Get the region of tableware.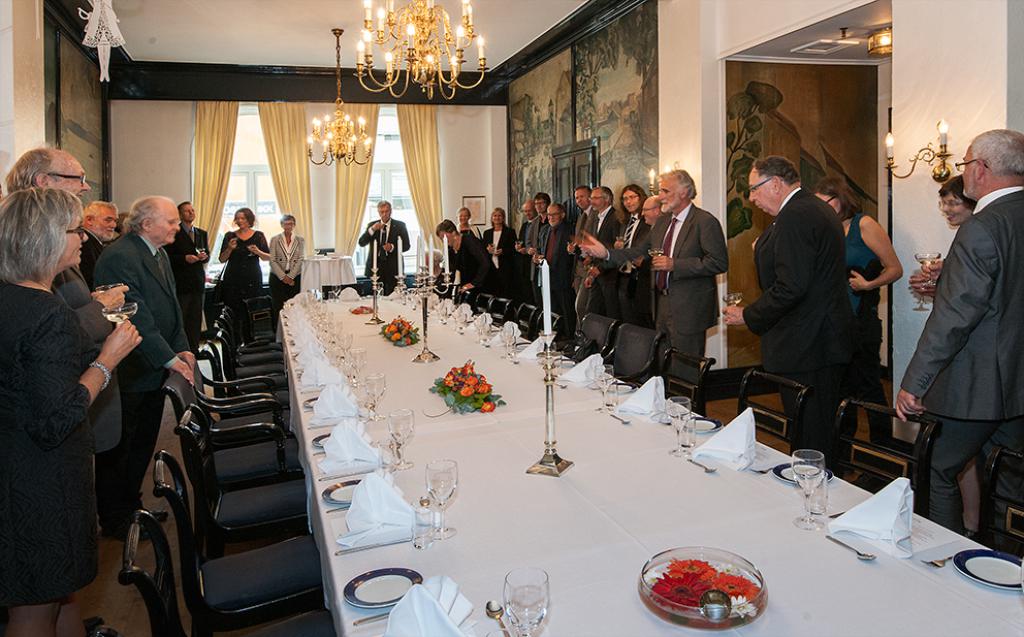
detection(195, 243, 205, 261).
